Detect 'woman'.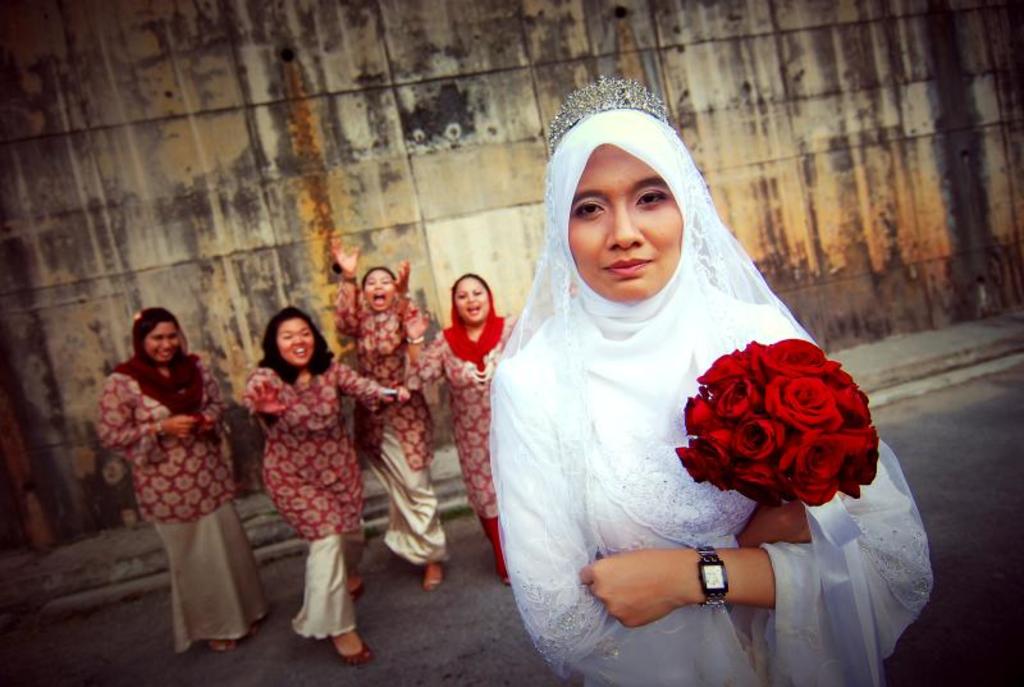
Detected at (337, 232, 449, 594).
